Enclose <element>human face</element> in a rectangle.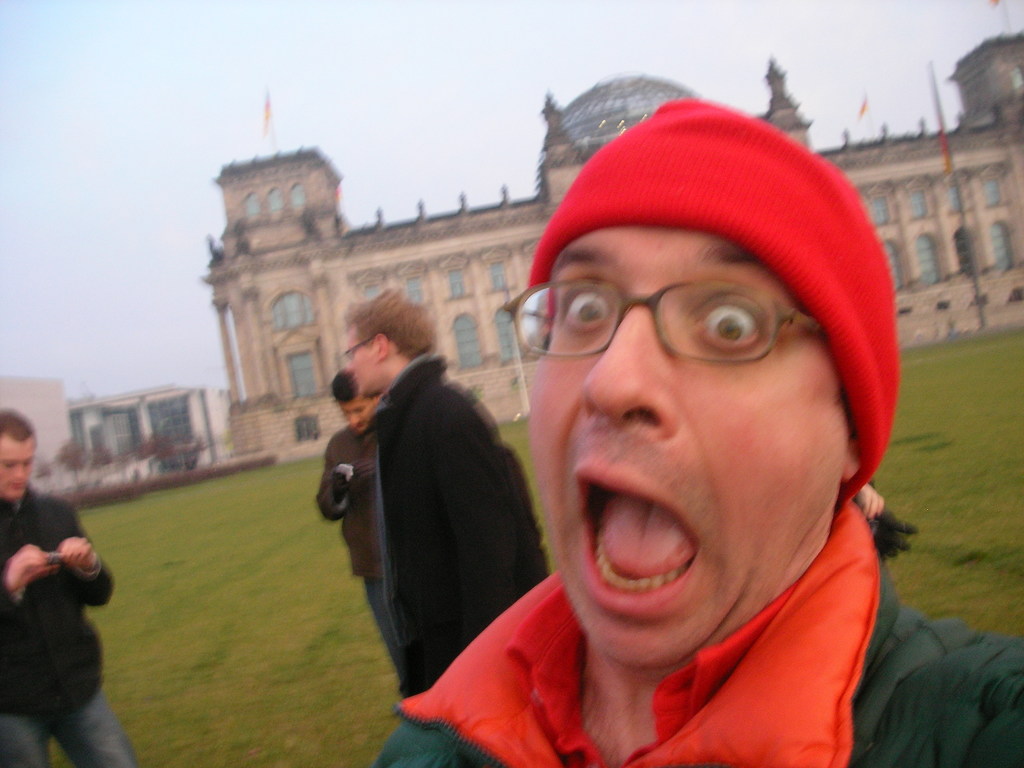
345 323 377 399.
